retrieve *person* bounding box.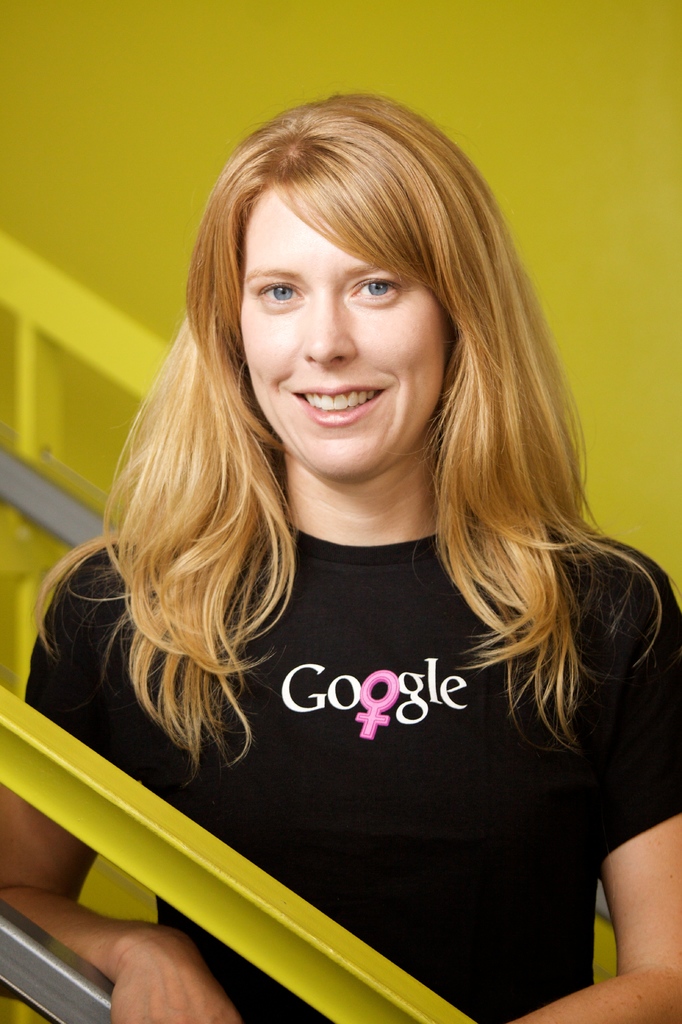
Bounding box: l=0, t=84, r=681, b=1023.
